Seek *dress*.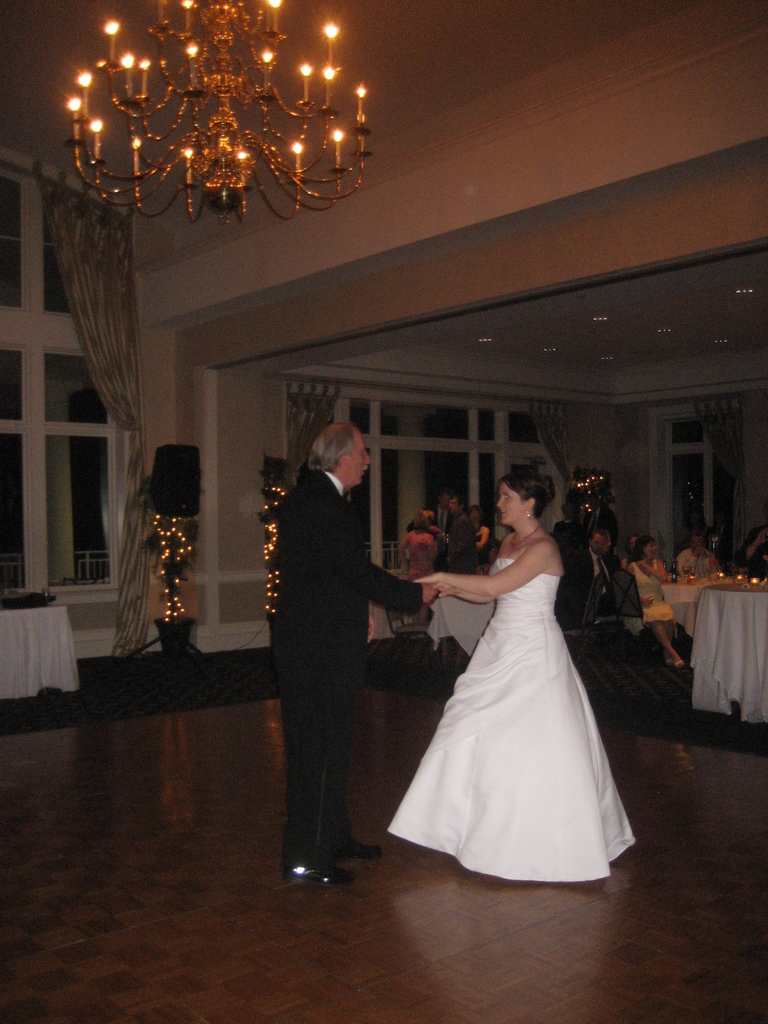
{"left": 383, "top": 560, "right": 630, "bottom": 886}.
